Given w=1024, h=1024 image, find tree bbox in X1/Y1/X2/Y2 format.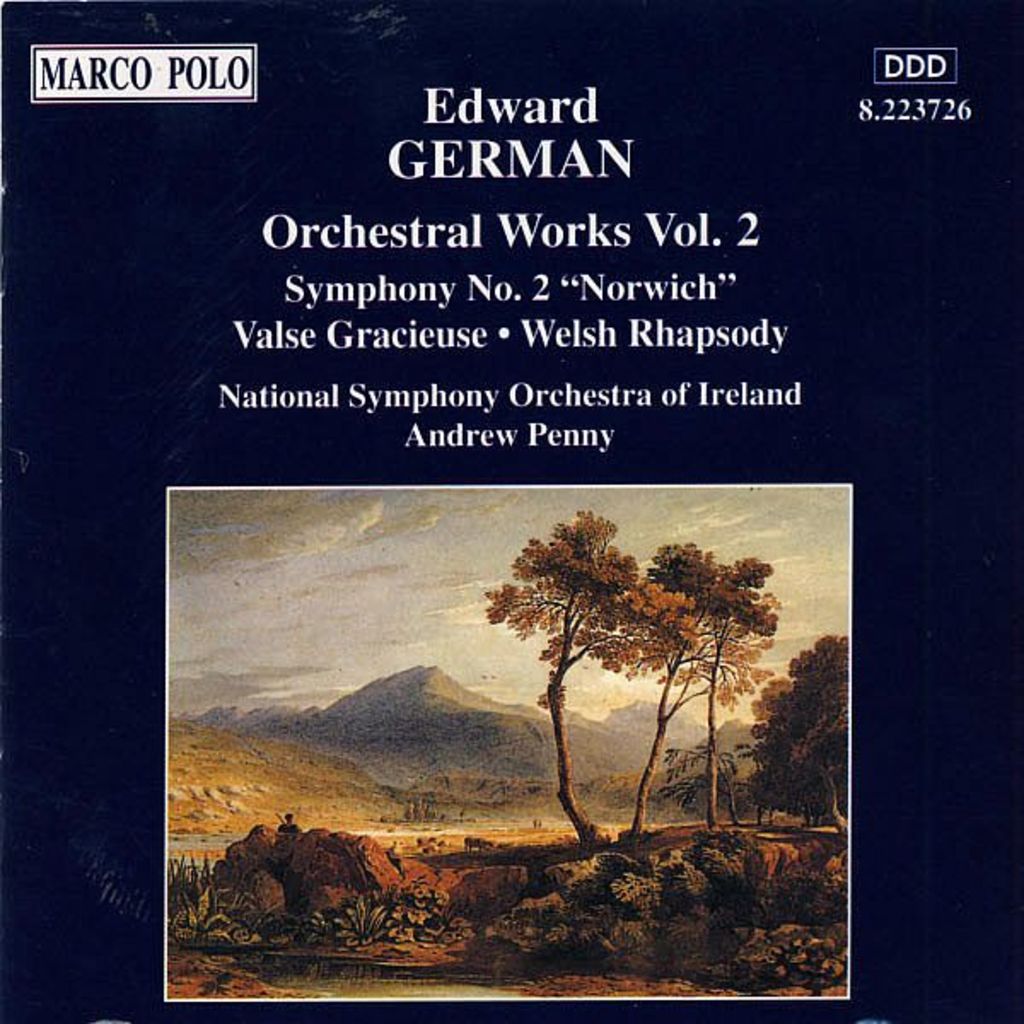
701/561/785/824.
